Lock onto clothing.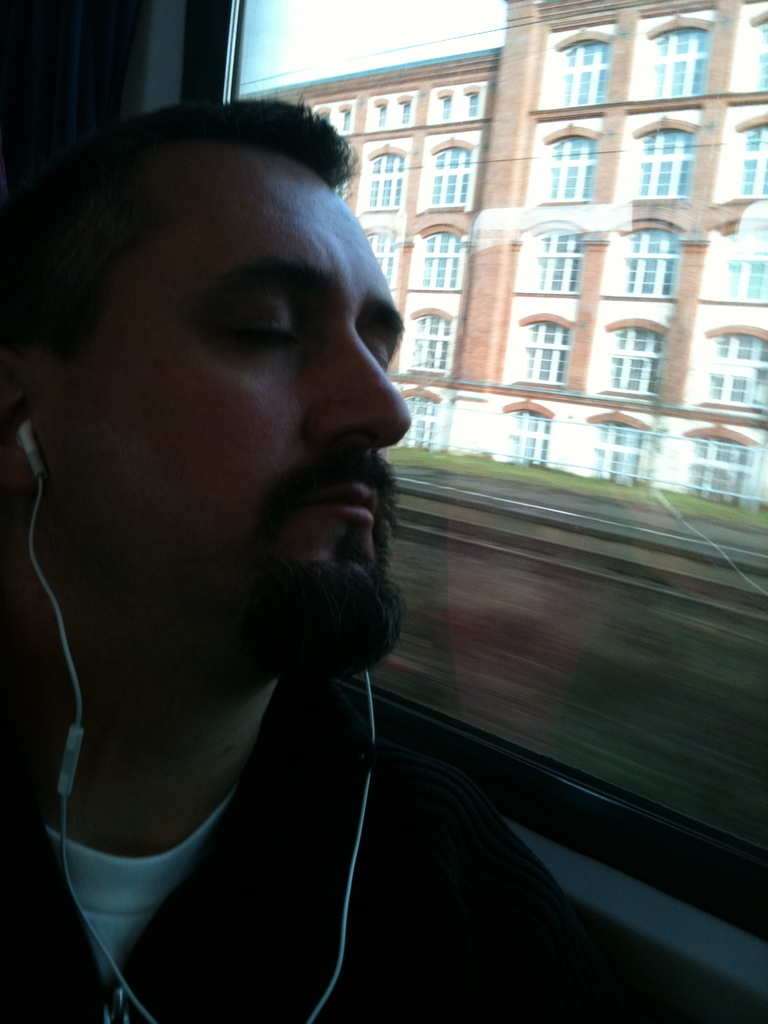
Locked: [0, 638, 626, 1023].
